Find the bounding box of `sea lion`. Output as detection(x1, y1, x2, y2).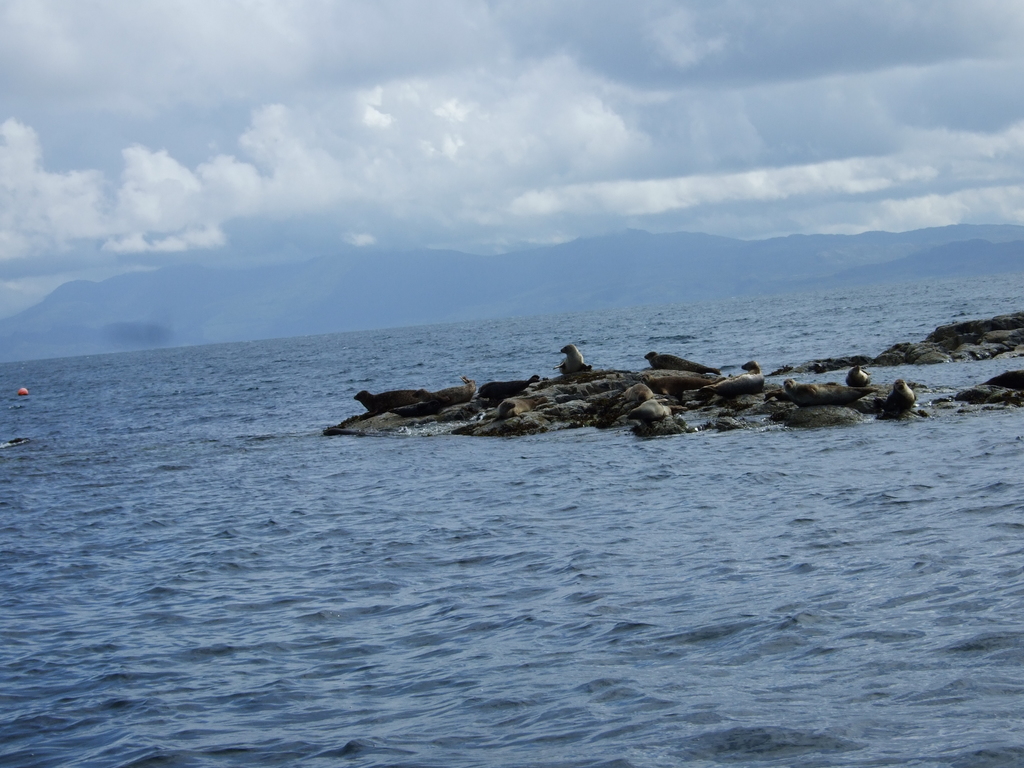
detection(843, 363, 867, 387).
